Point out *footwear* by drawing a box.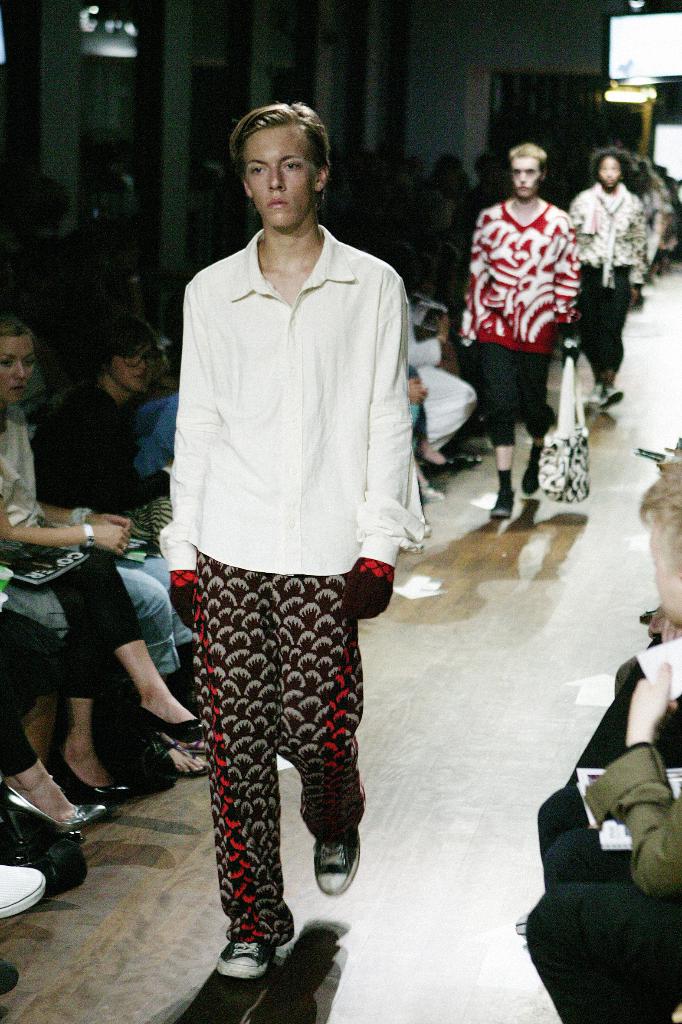
[134,707,217,753].
